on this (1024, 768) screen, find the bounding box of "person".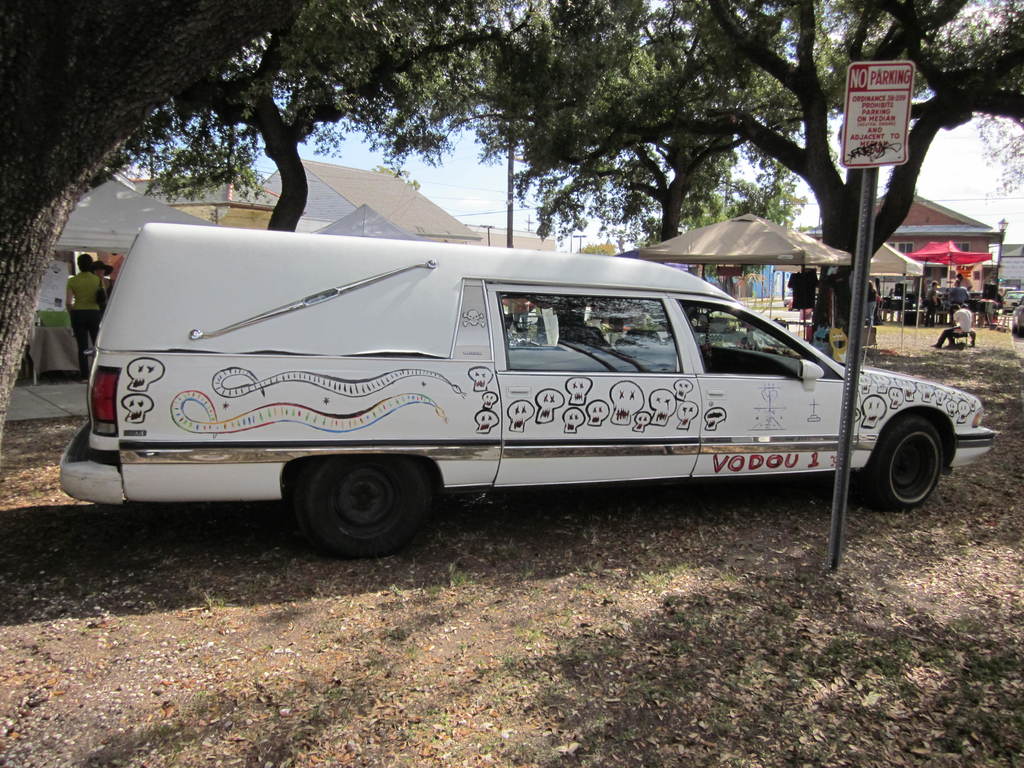
Bounding box: x1=959, y1=300, x2=979, y2=347.
